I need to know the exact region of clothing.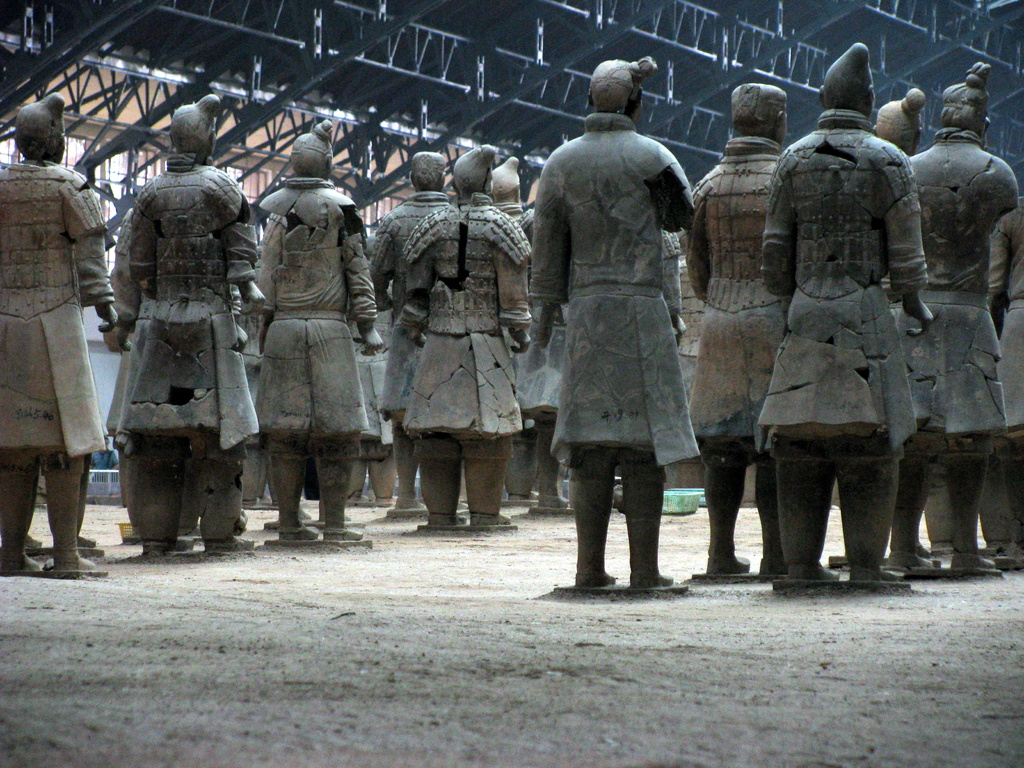
Region: 241:164:358:470.
